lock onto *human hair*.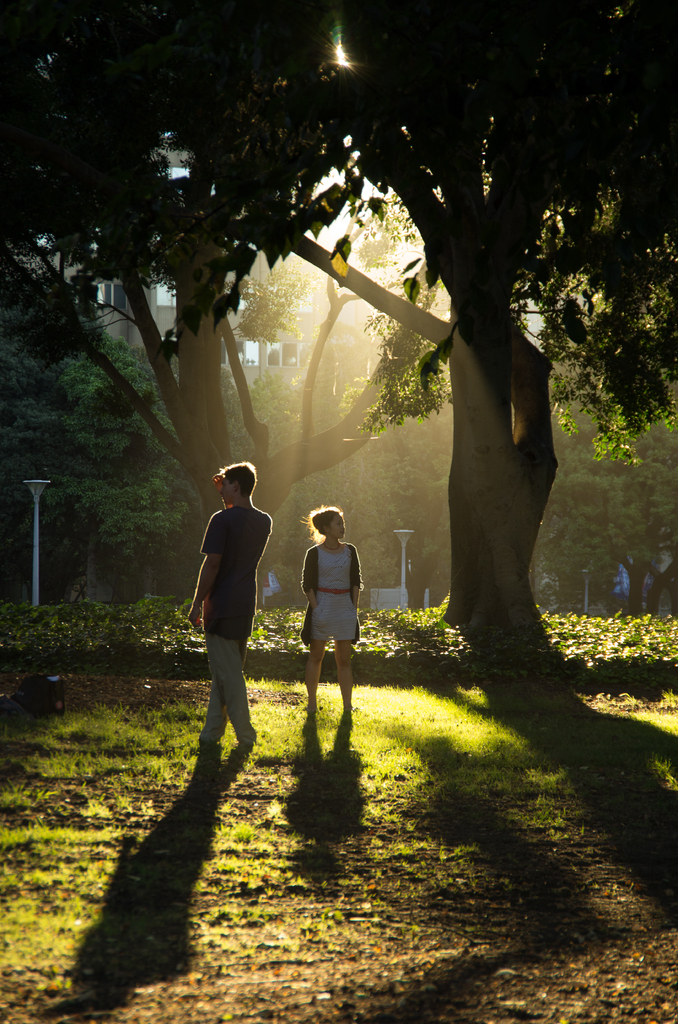
Locked: {"left": 300, "top": 502, "right": 346, "bottom": 543}.
